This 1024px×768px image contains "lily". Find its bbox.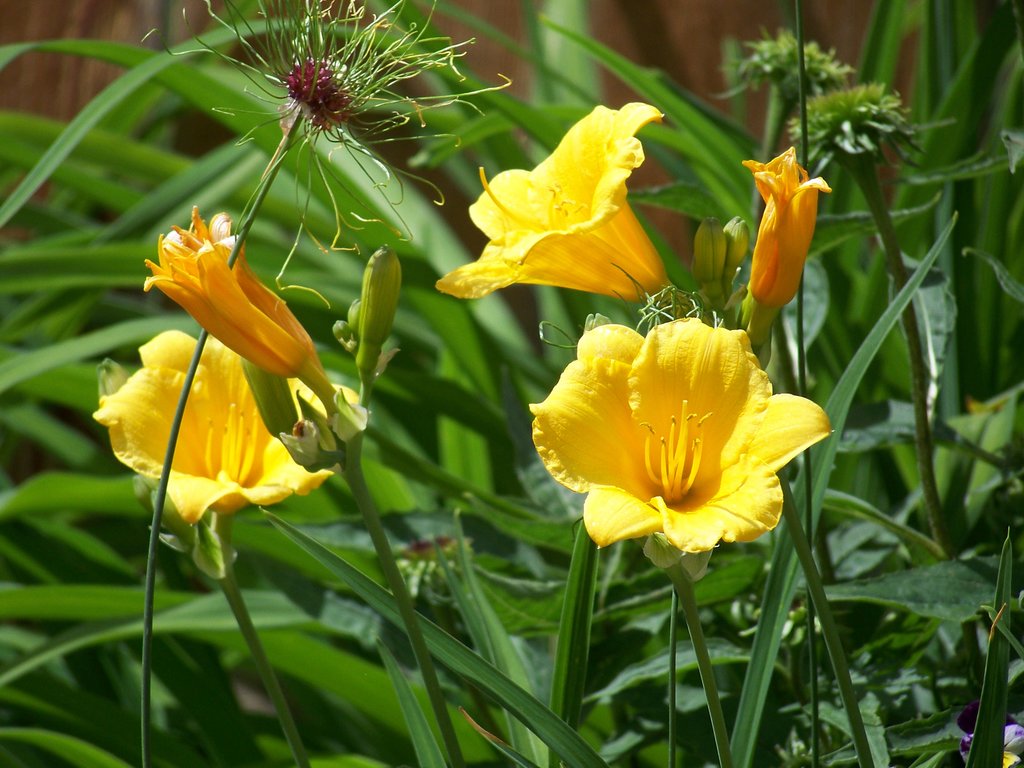
crop(140, 204, 319, 380).
